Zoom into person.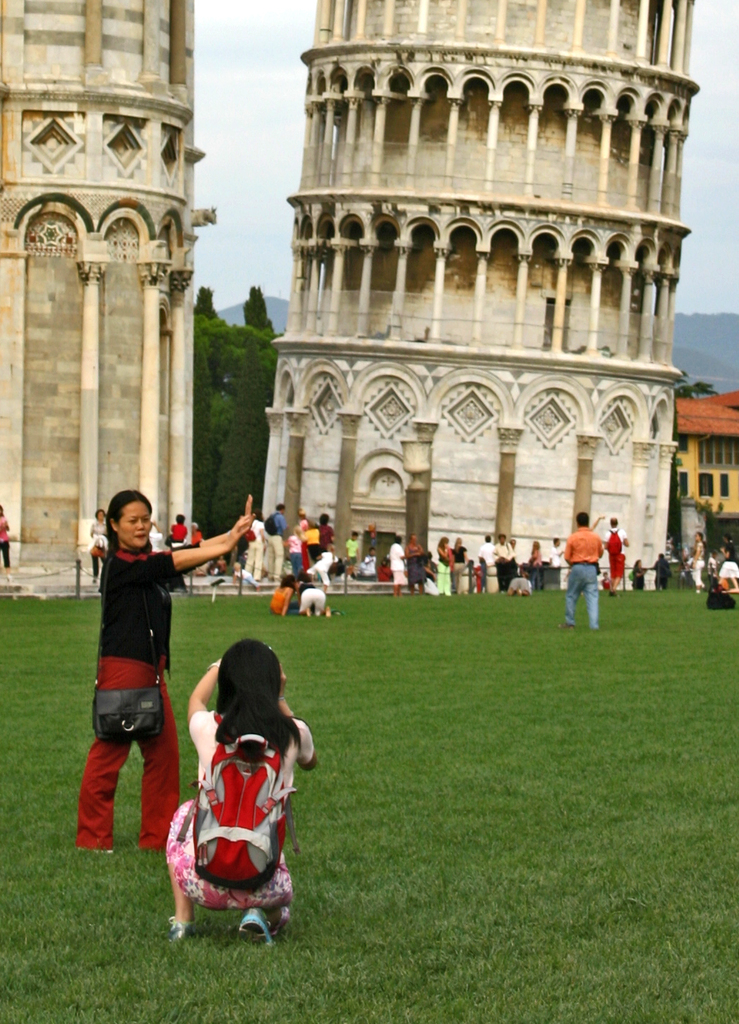
Zoom target: (160,640,319,950).
